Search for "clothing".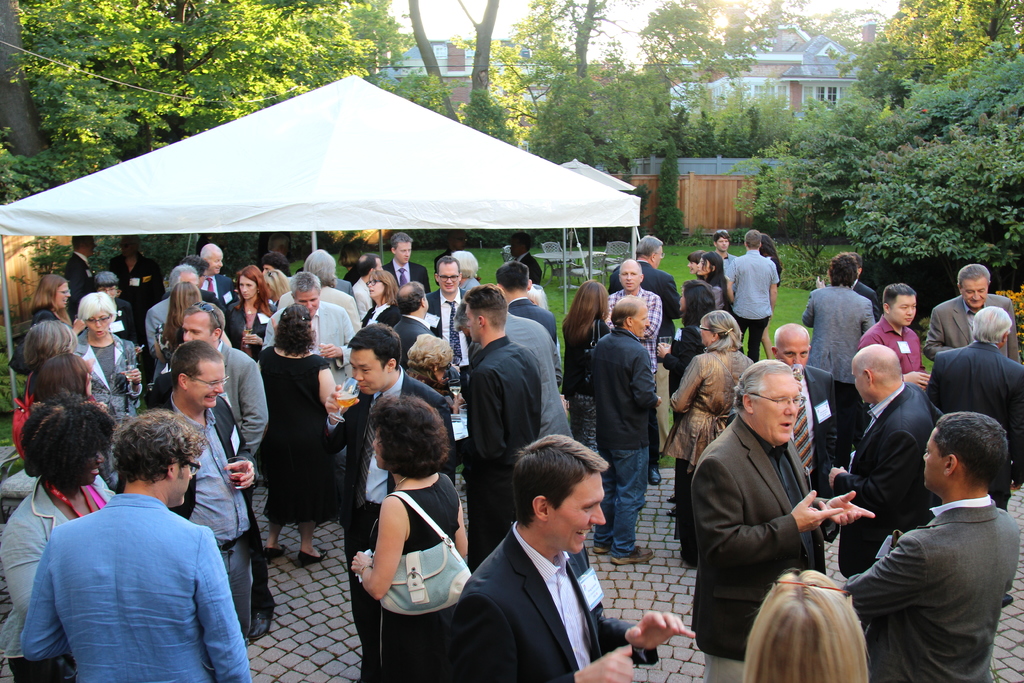
Found at {"left": 228, "top": 299, "right": 274, "bottom": 357}.
